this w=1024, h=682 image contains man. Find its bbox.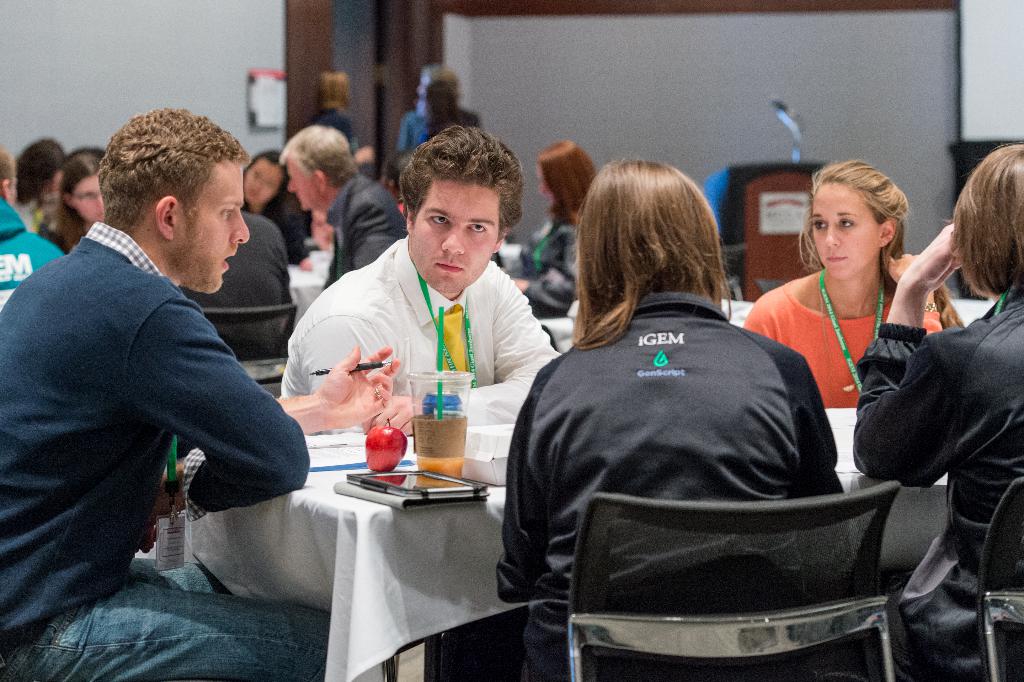
278 125 408 285.
